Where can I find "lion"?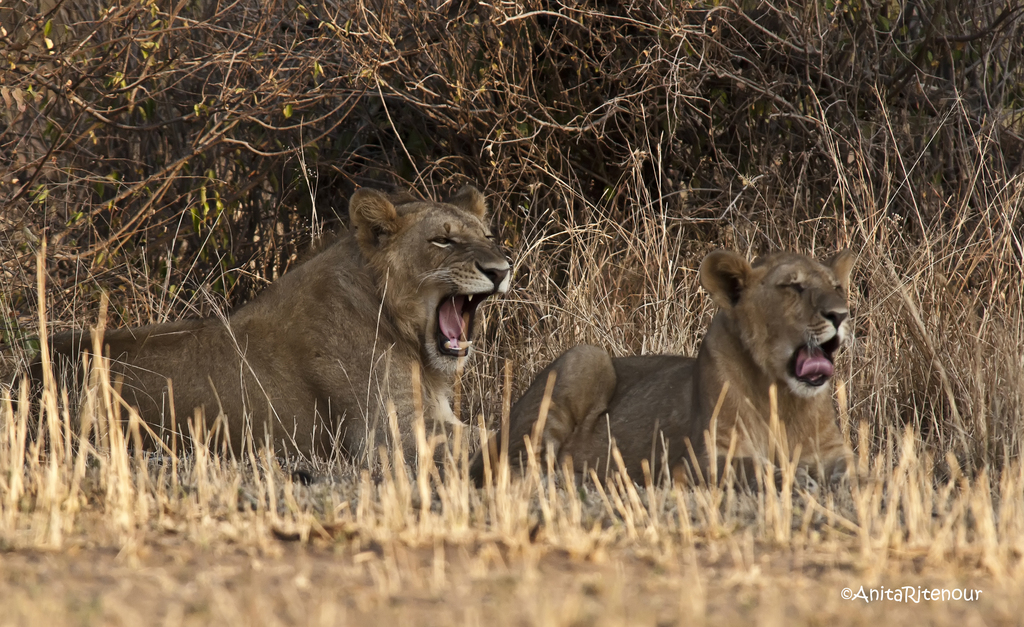
You can find it at select_region(9, 184, 515, 480).
